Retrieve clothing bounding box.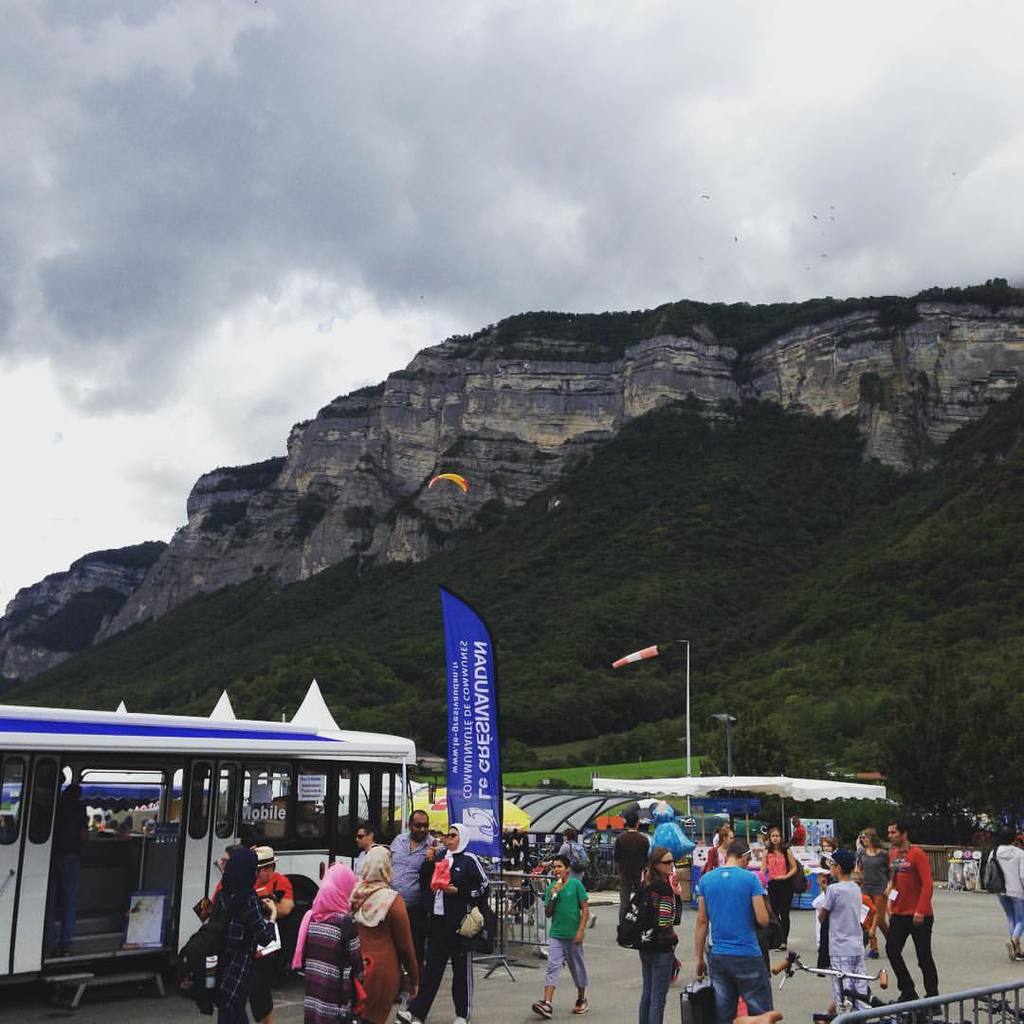
Bounding box: x1=635, y1=942, x2=676, y2=1020.
